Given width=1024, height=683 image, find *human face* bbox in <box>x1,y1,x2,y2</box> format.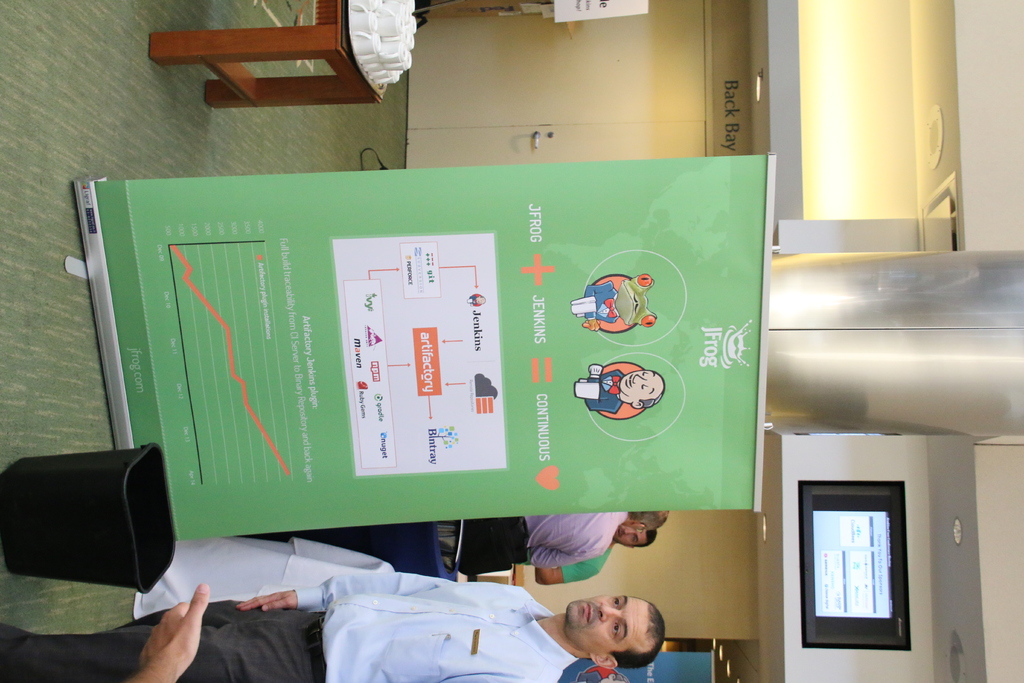
<box>566,597,648,656</box>.
